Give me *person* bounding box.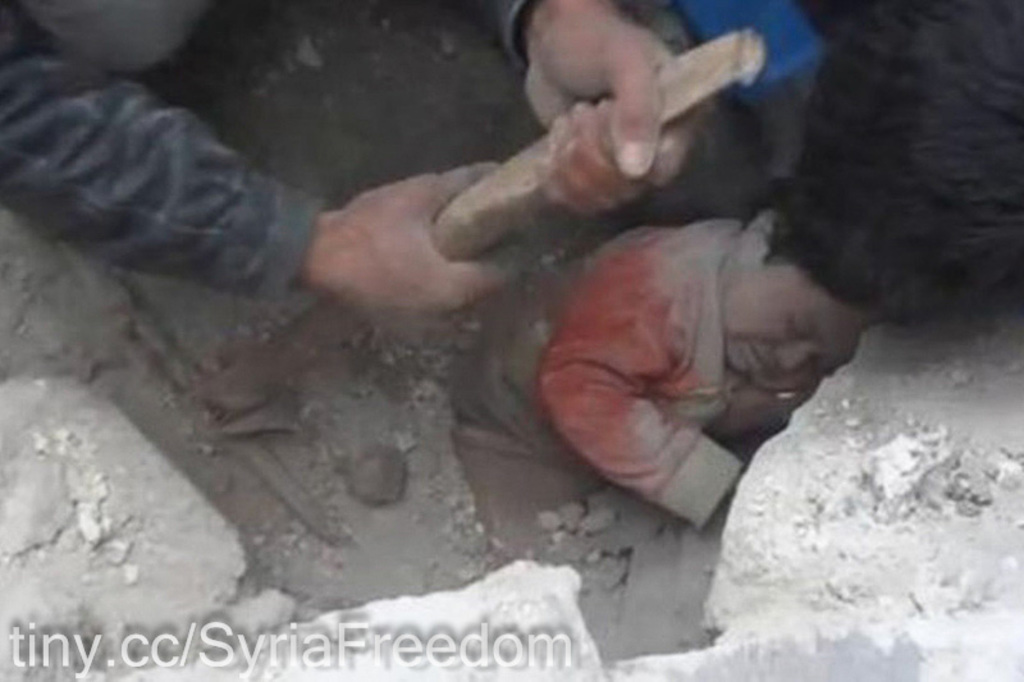
crop(0, 0, 721, 371).
